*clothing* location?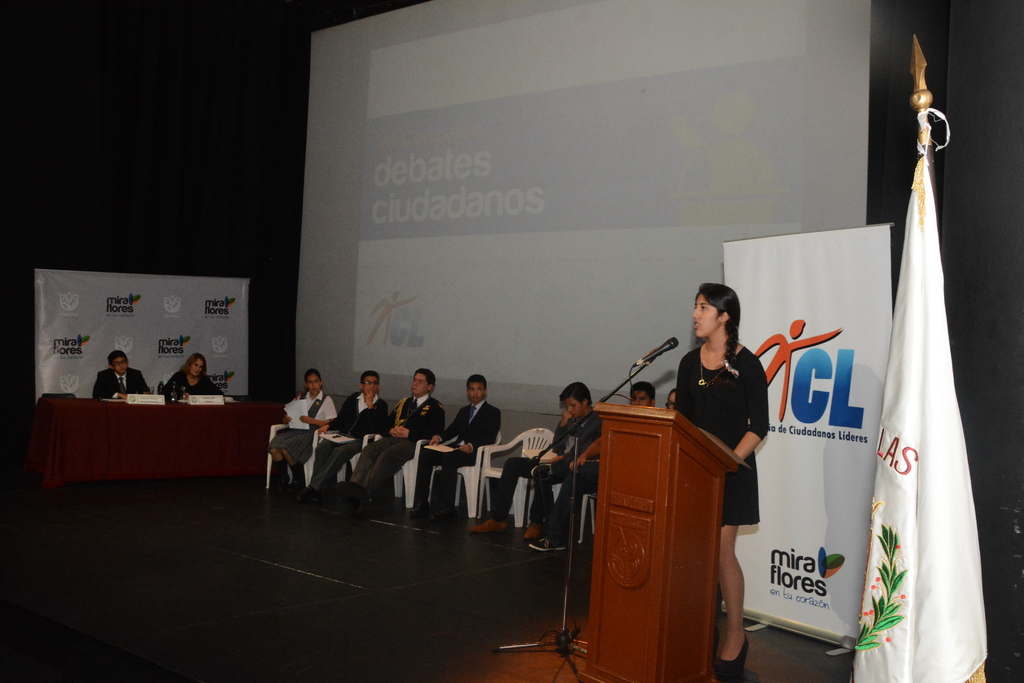
<bbox>490, 413, 601, 515</bbox>
